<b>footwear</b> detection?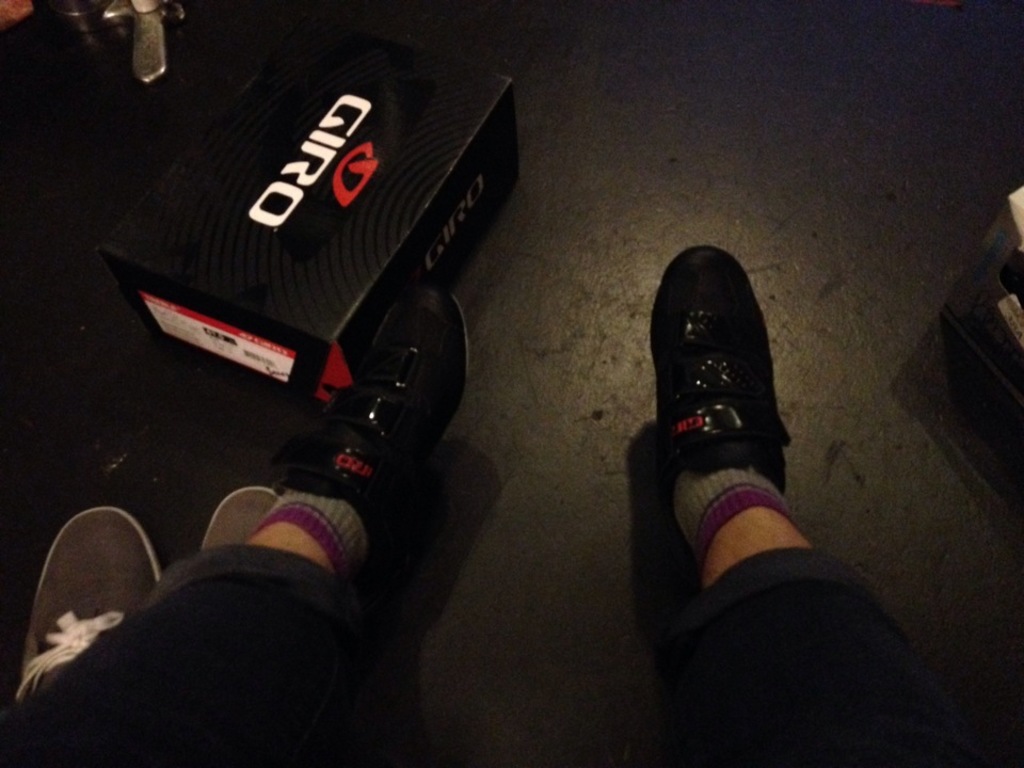
[left=197, top=486, right=281, bottom=551]
